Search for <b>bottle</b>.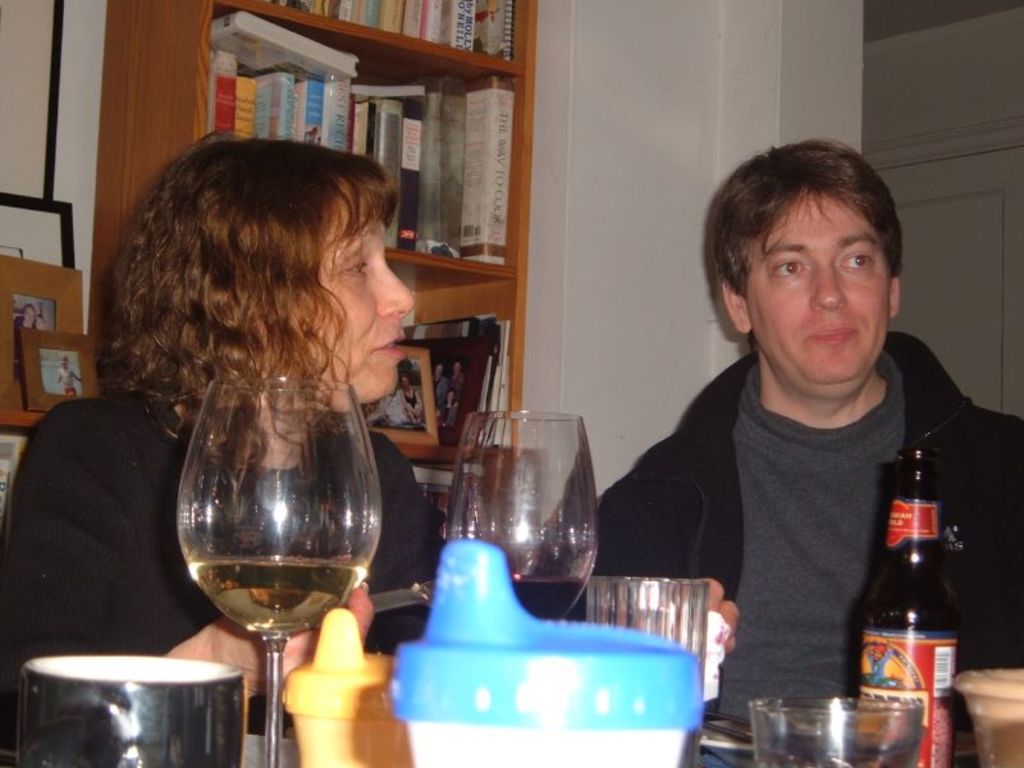
Found at <region>846, 449, 966, 726</region>.
